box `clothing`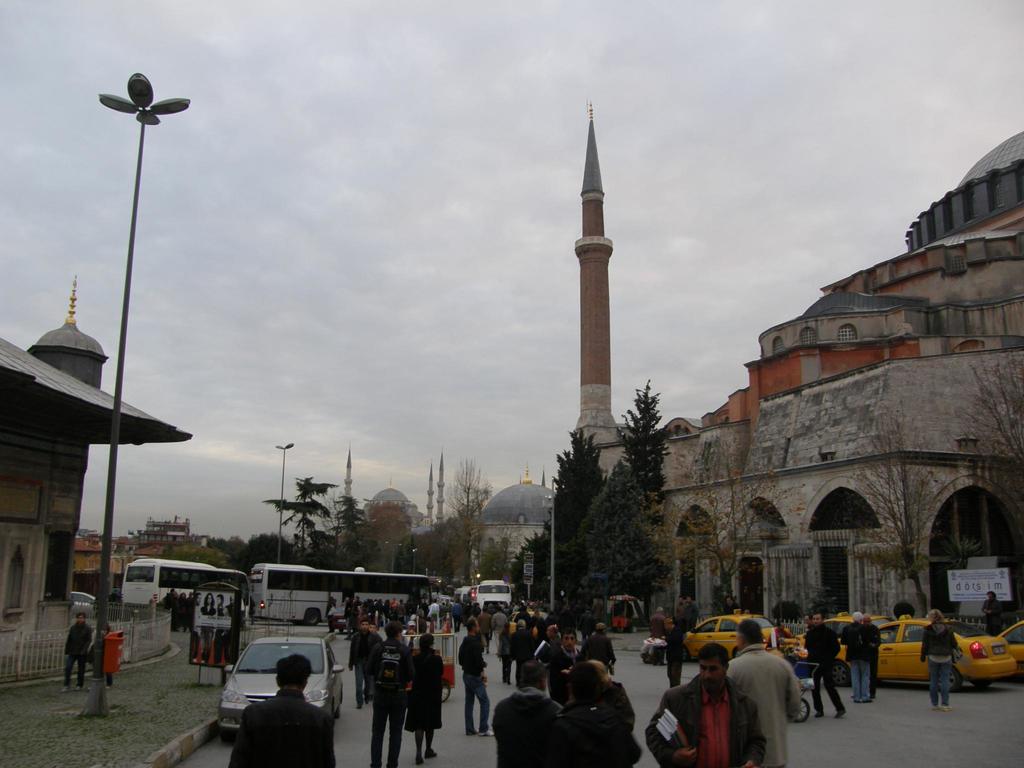
(915, 621, 956, 708)
